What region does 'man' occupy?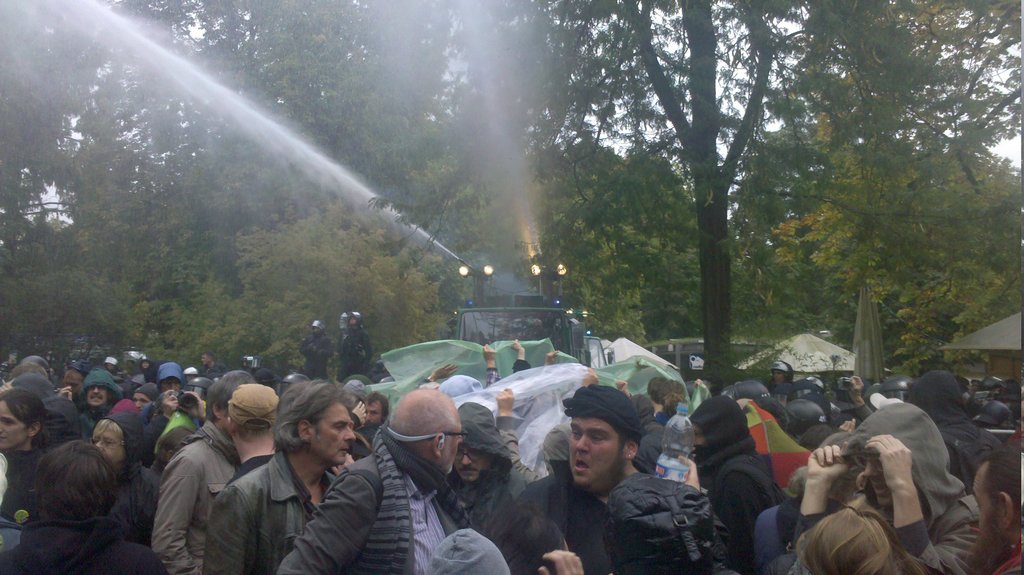
x1=275, y1=384, x2=463, y2=574.
